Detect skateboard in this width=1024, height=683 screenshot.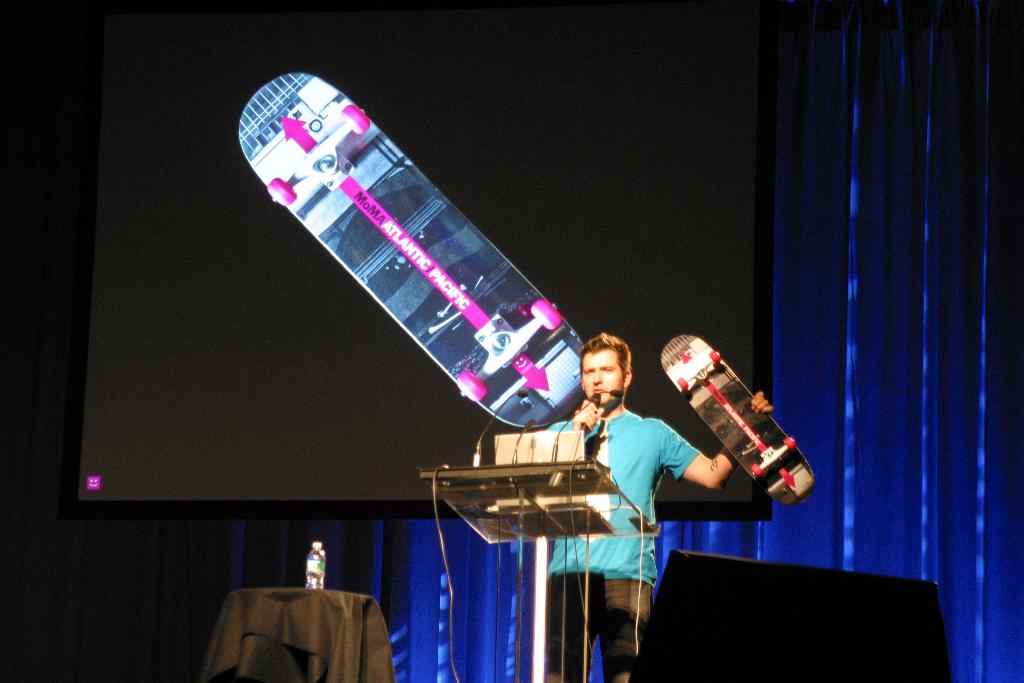
Detection: [left=264, top=53, right=628, bottom=412].
